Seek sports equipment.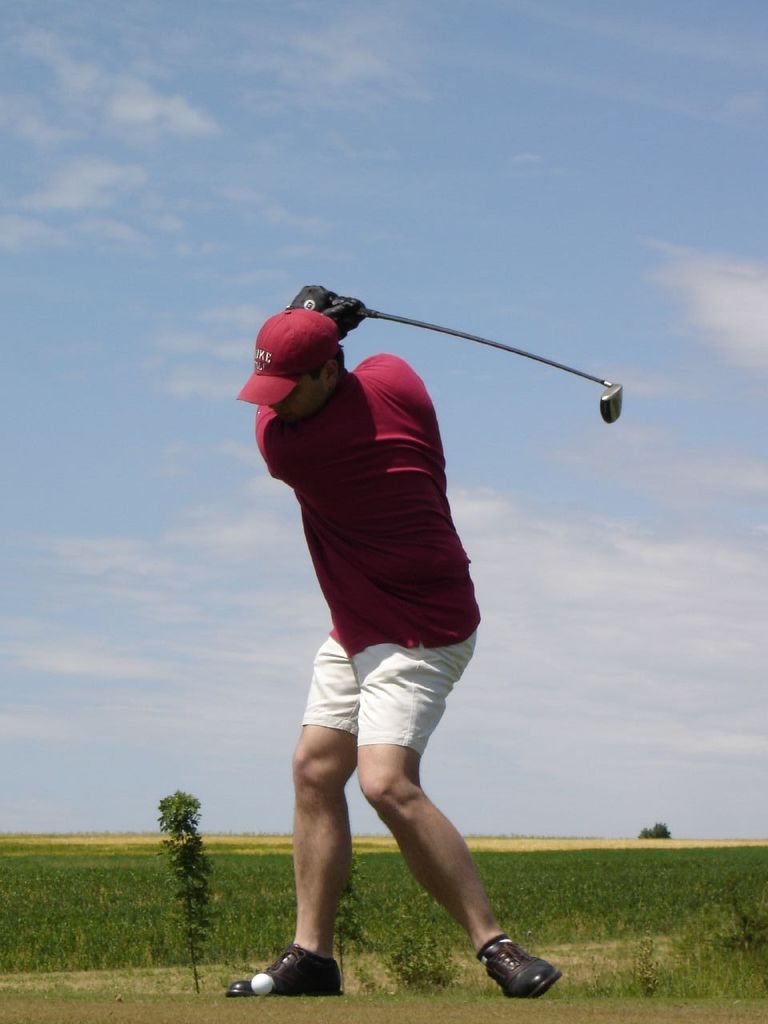
crop(254, 968, 273, 998).
